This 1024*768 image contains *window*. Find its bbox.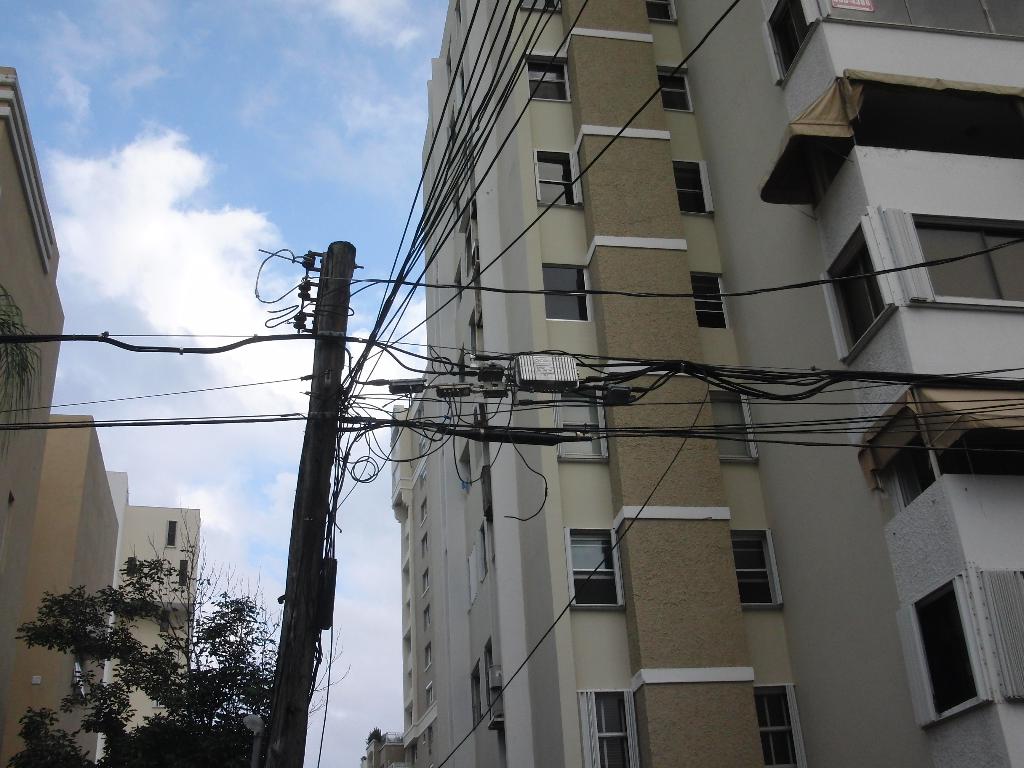
420/566/430/598.
